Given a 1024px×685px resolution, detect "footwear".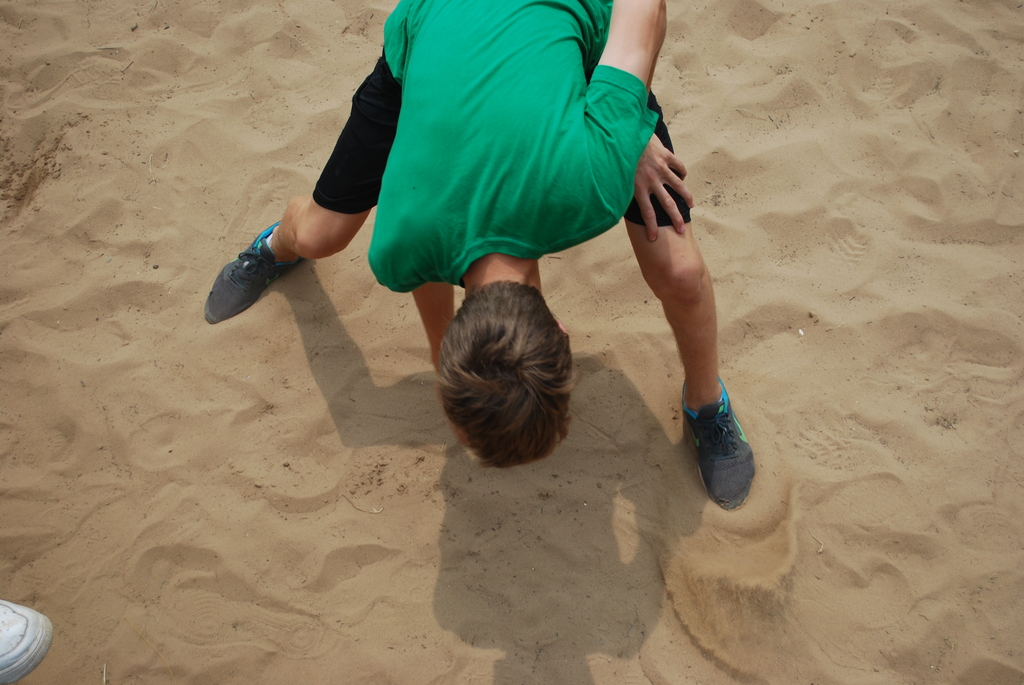
199 218 305 331.
